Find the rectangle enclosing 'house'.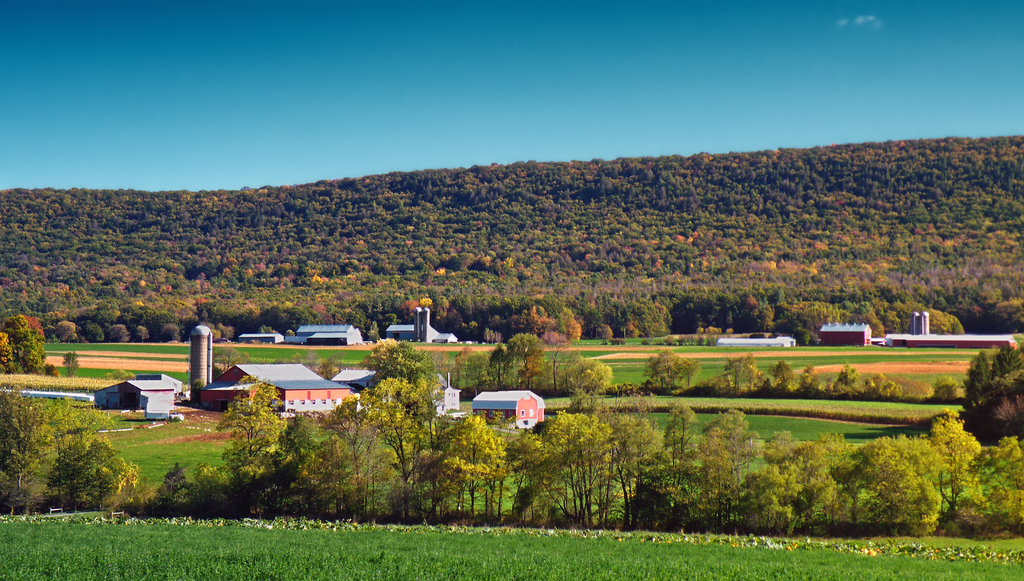
<region>429, 364, 464, 410</region>.
